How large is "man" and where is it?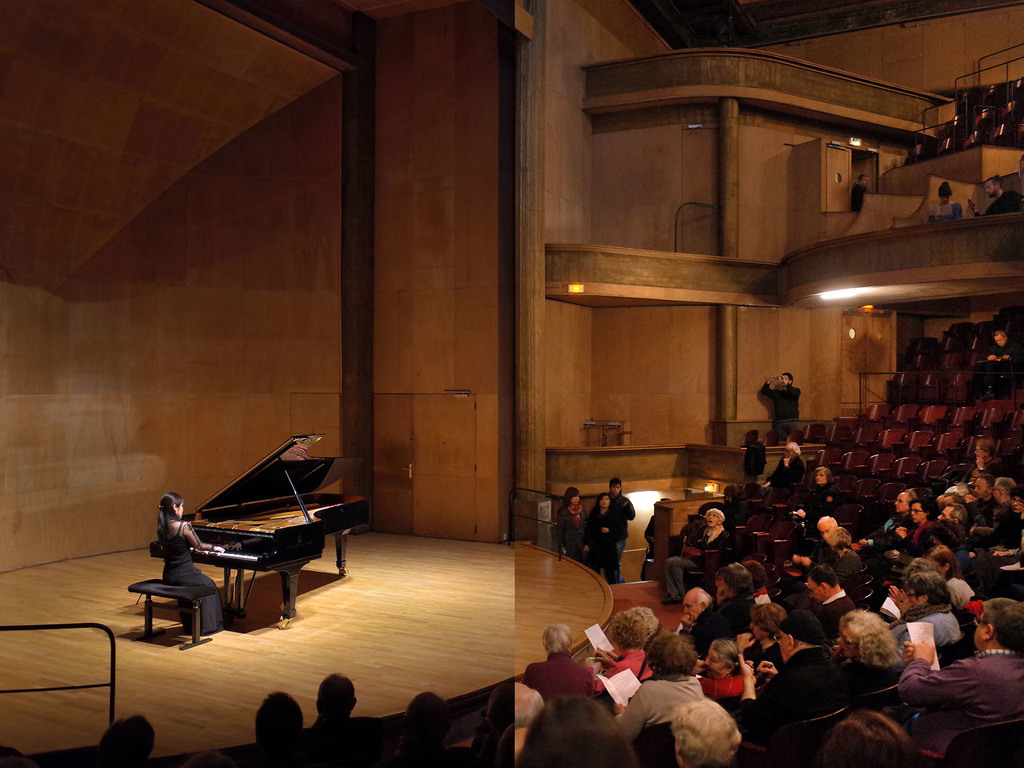
Bounding box: region(966, 472, 991, 527).
